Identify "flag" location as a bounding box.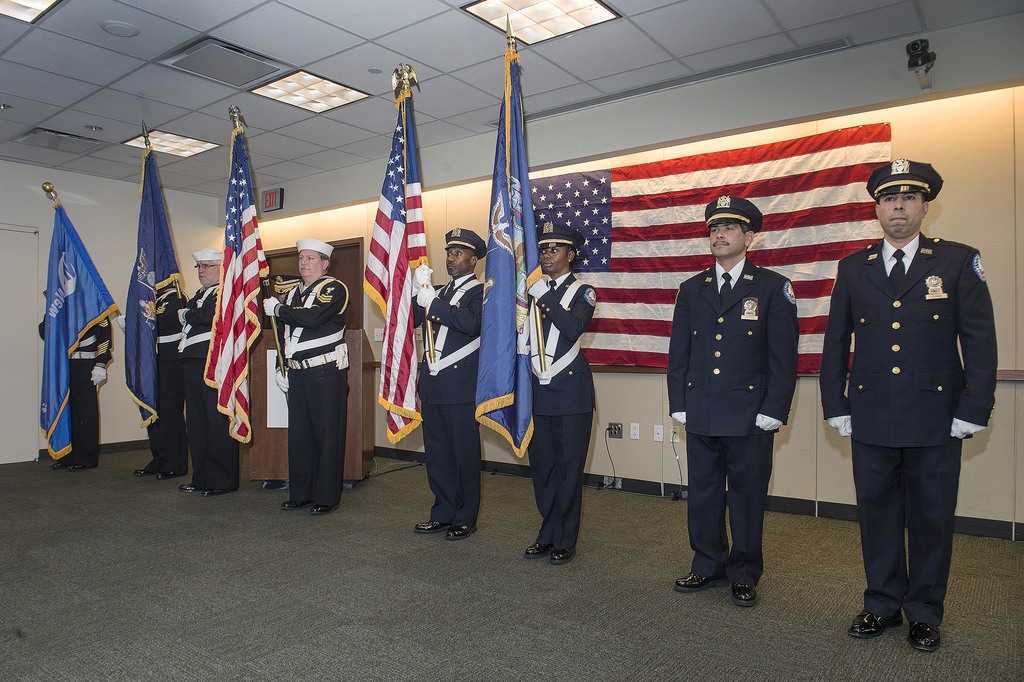
Rect(471, 45, 545, 463).
